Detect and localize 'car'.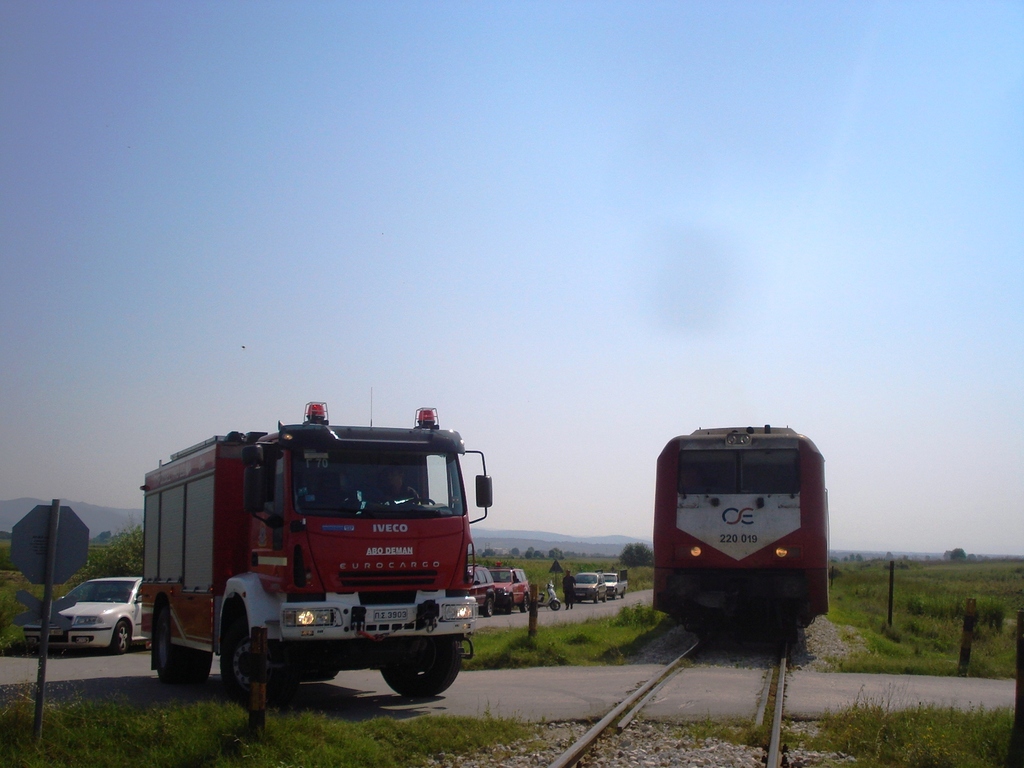
Localized at 575, 573, 604, 601.
